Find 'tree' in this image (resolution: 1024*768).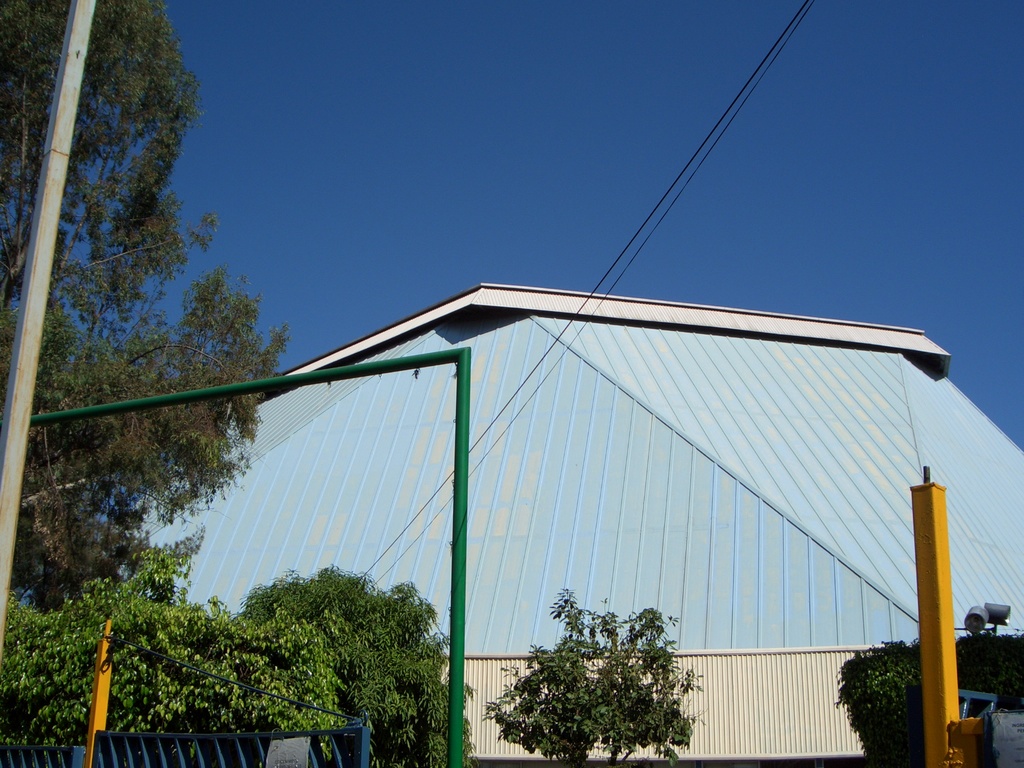
x1=499, y1=610, x2=706, y2=753.
